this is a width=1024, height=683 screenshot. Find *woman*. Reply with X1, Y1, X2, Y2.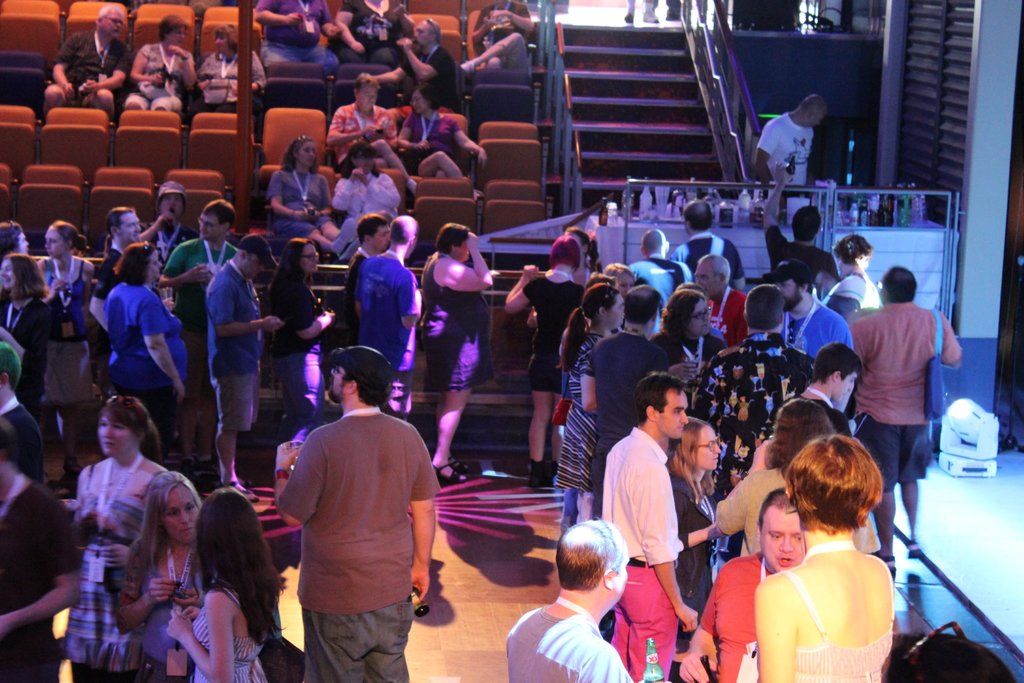
552, 286, 619, 538.
